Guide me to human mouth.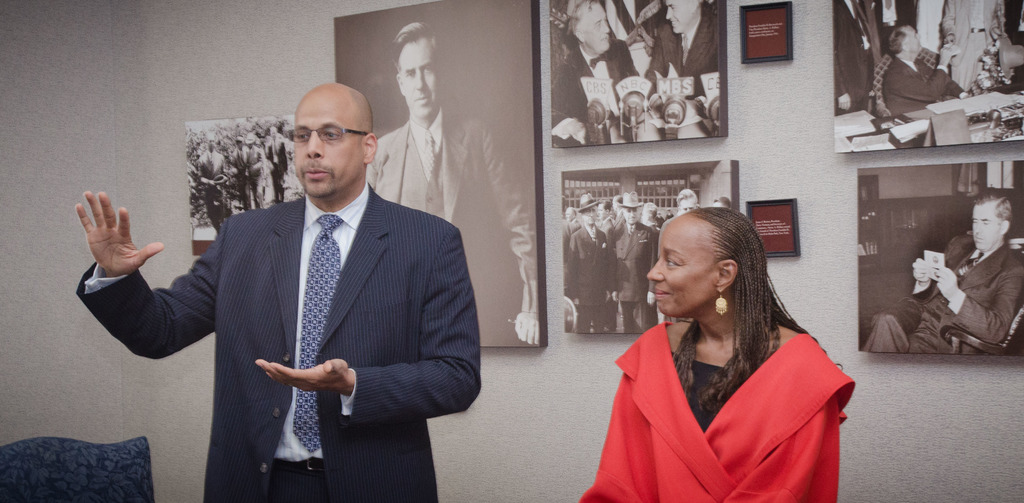
Guidance: rect(655, 286, 677, 306).
